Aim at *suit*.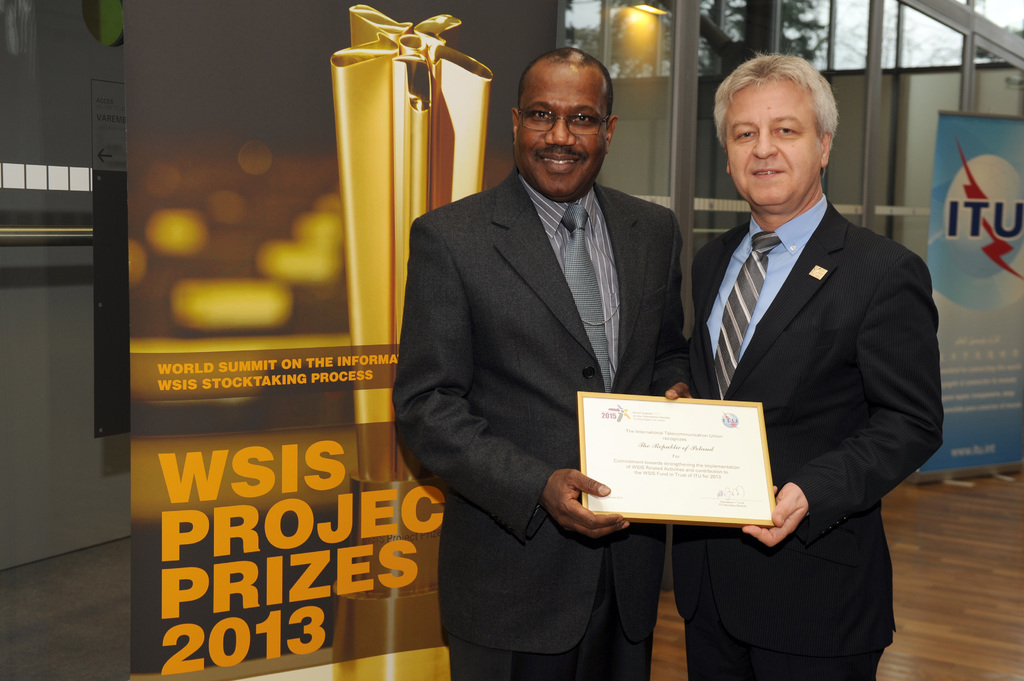
Aimed at locate(403, 55, 692, 652).
